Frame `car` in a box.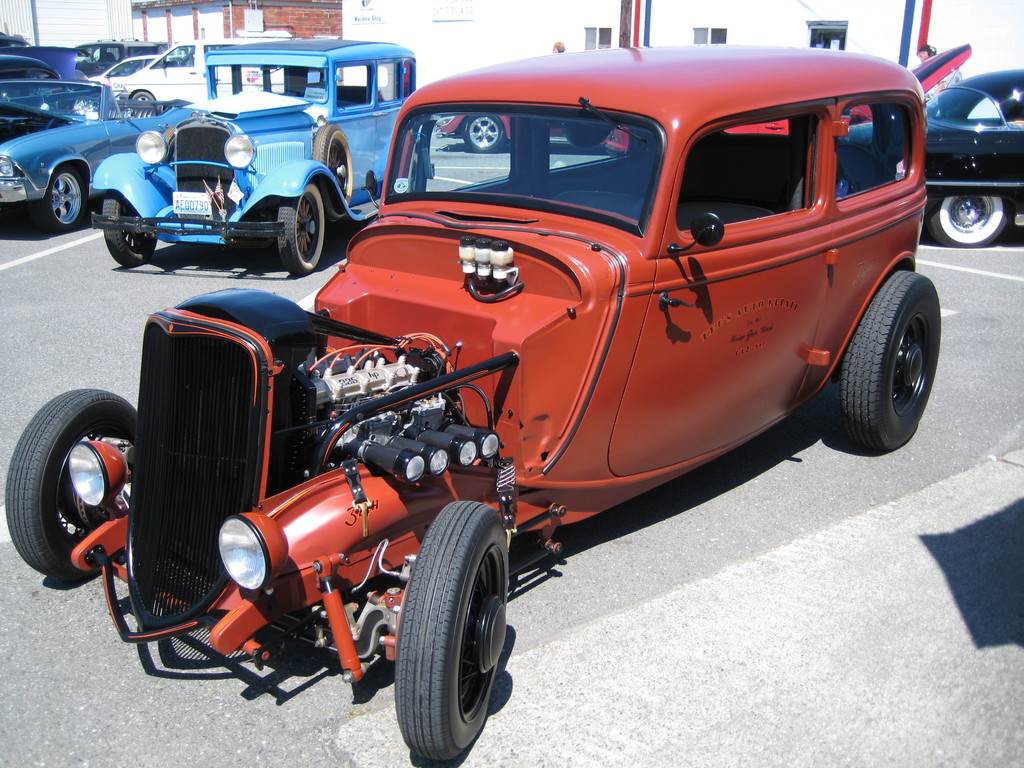
(602, 46, 970, 157).
